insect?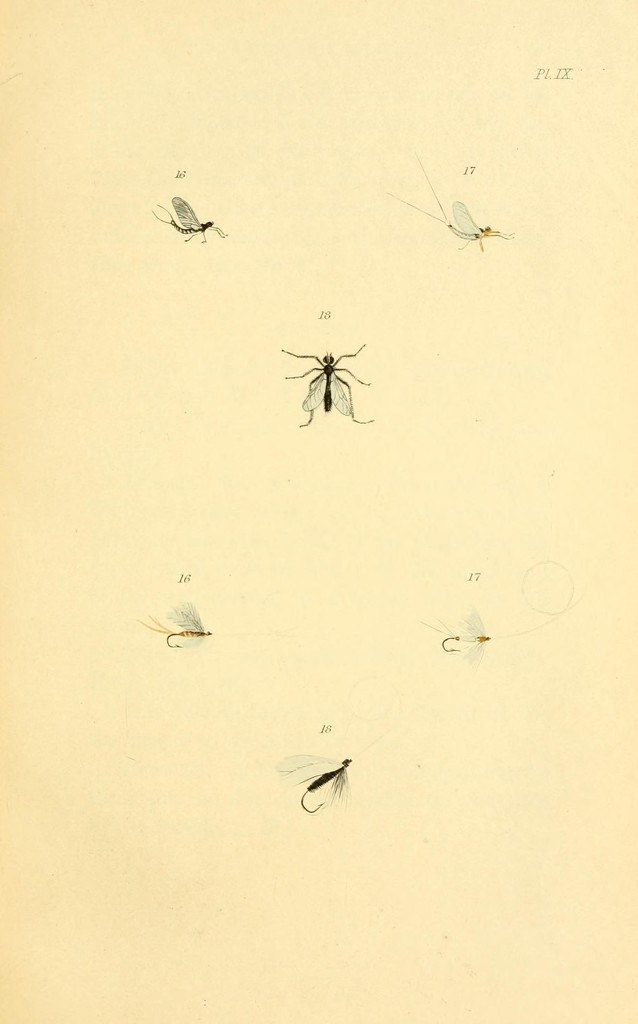
[left=149, top=196, right=229, bottom=245]
